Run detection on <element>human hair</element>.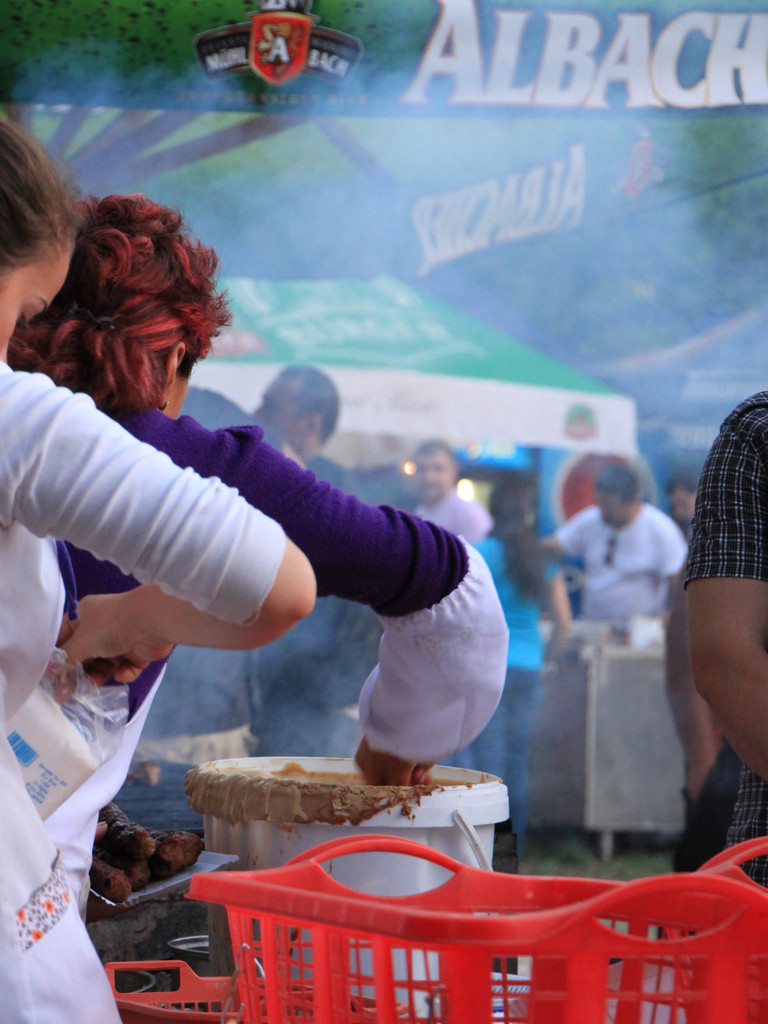
Result: region(28, 170, 224, 425).
